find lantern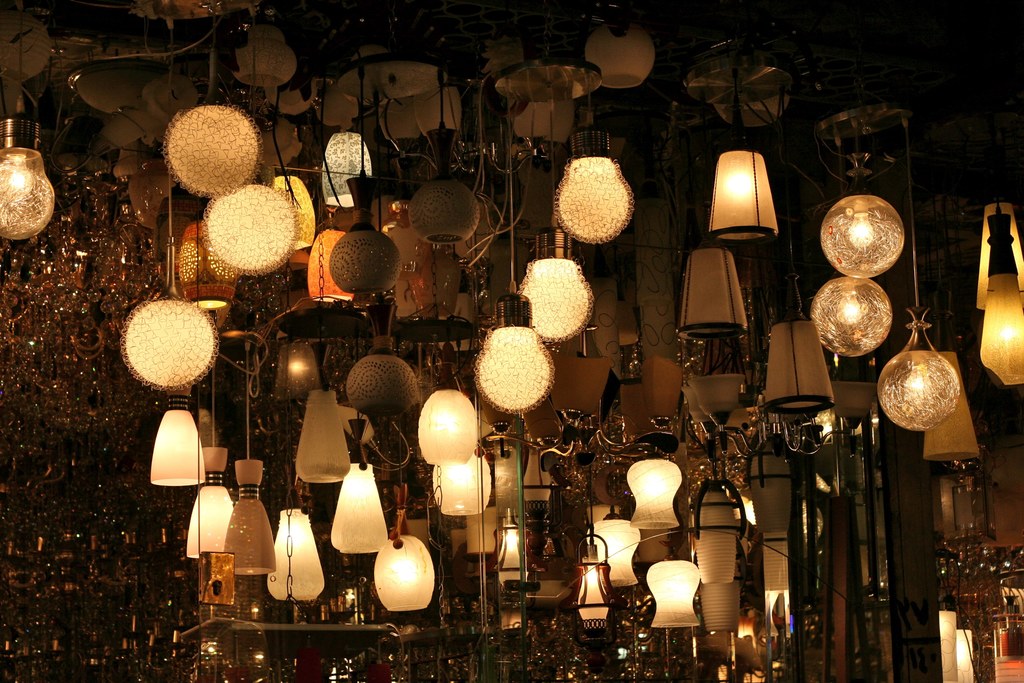
584 22 655 85
